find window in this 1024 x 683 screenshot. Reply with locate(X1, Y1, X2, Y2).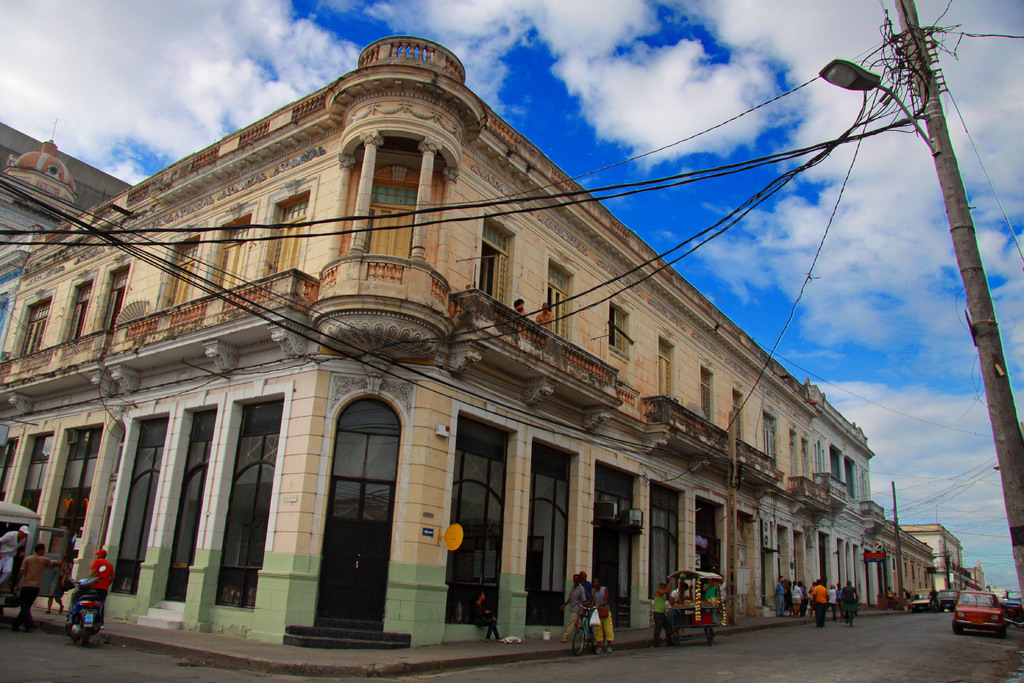
locate(481, 229, 507, 302).
